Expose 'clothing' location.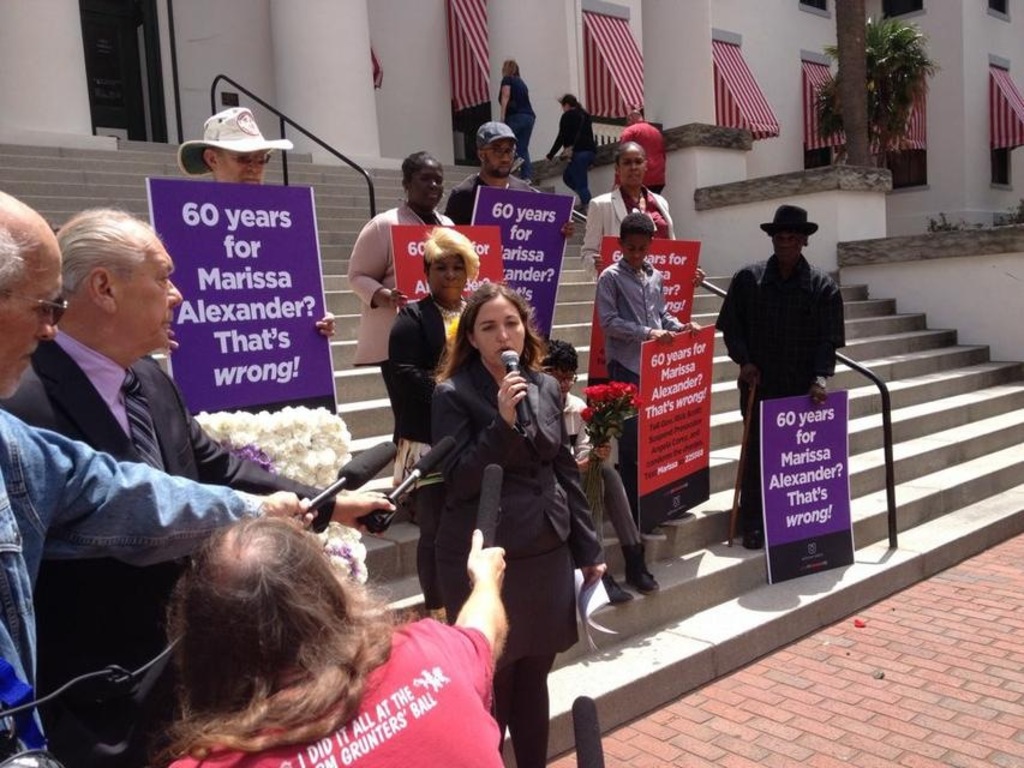
Exposed at [0, 326, 335, 767].
